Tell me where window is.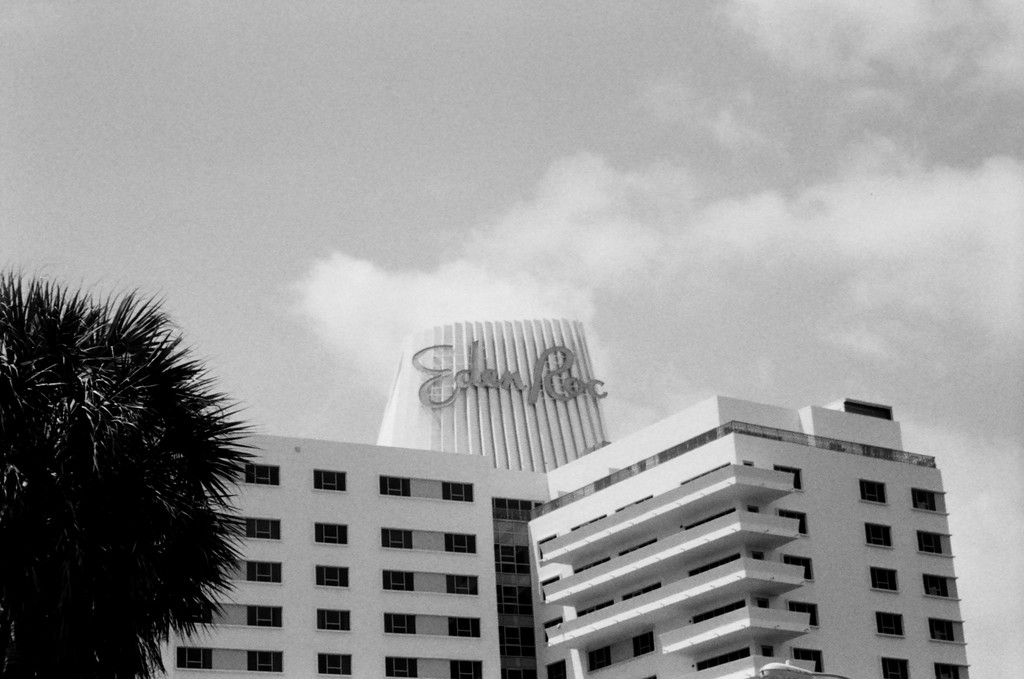
window is at left=788, top=603, right=826, bottom=634.
